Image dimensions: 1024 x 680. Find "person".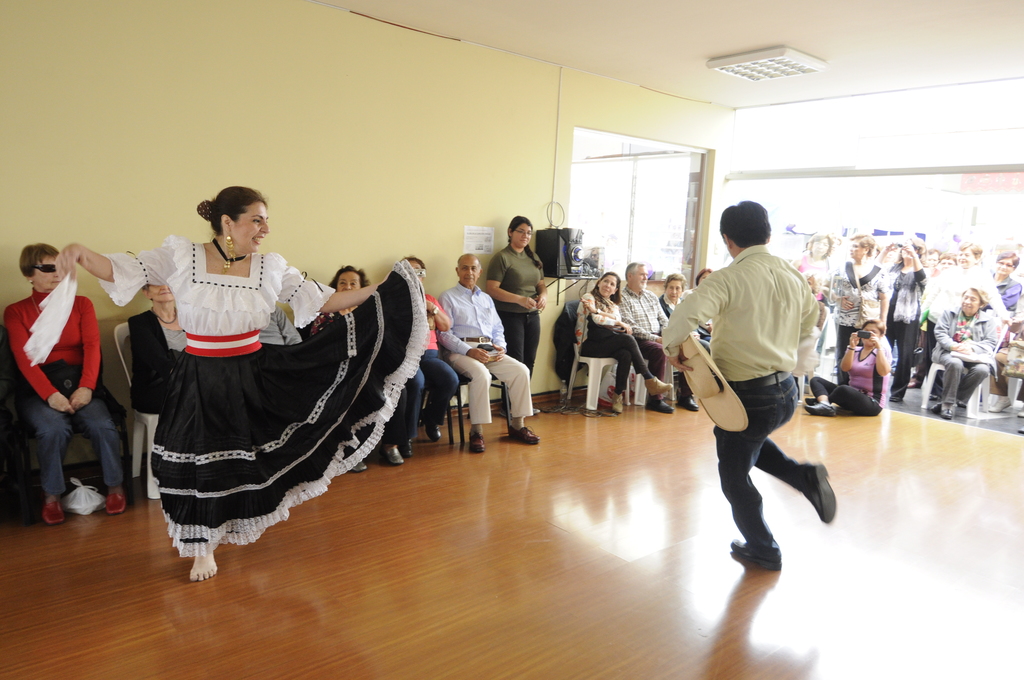
Rect(881, 238, 925, 401).
